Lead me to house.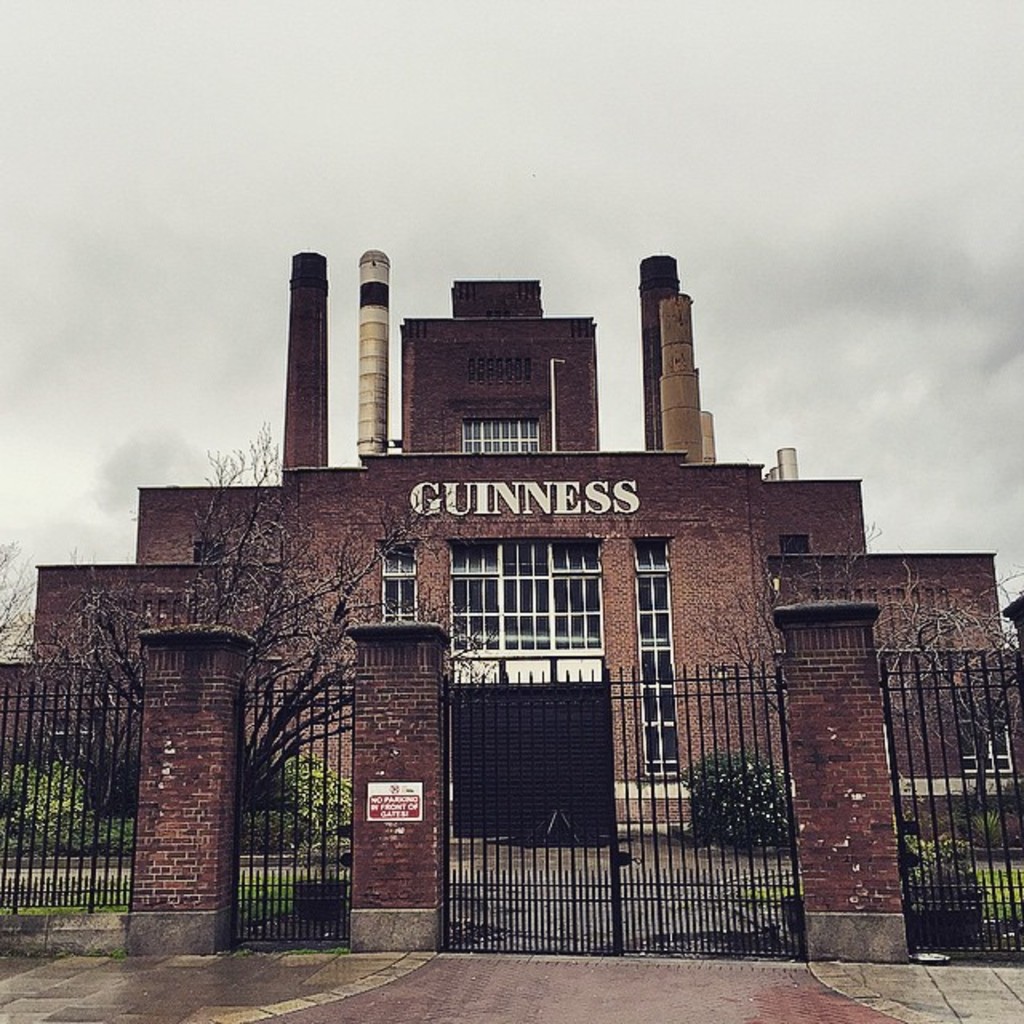
Lead to bbox=(0, 254, 1022, 877).
